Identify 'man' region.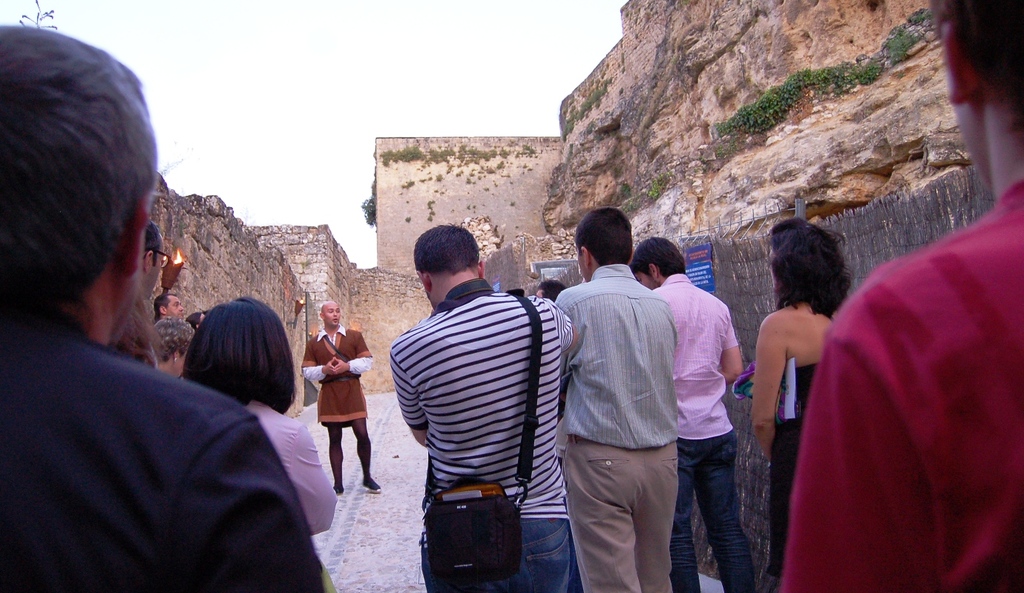
Region: bbox=(142, 220, 171, 304).
